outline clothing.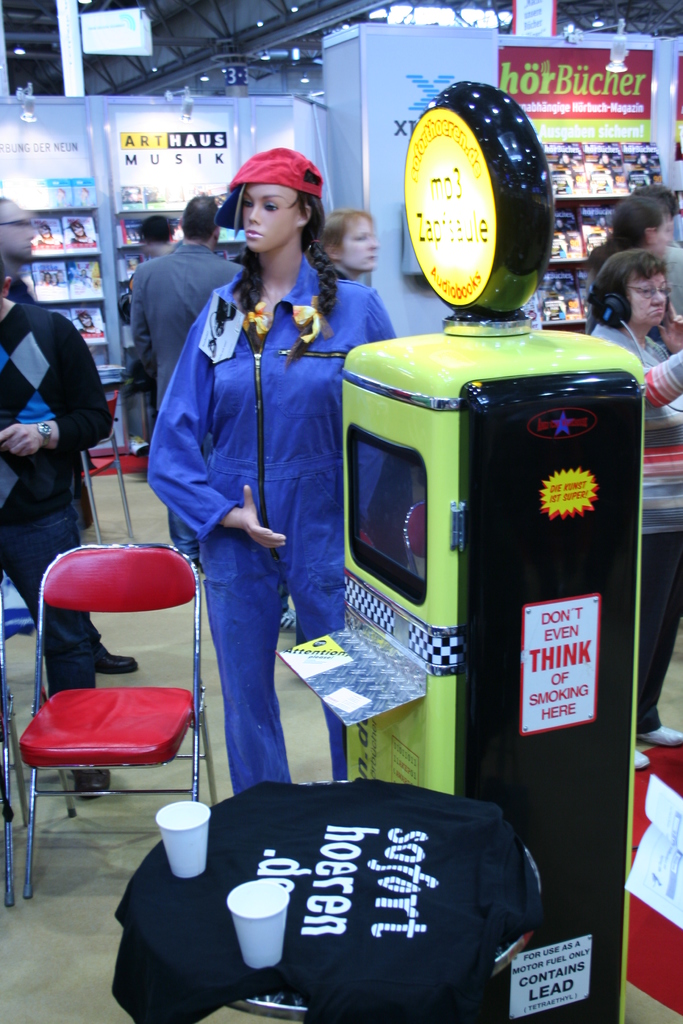
Outline: bbox=(586, 244, 682, 335).
